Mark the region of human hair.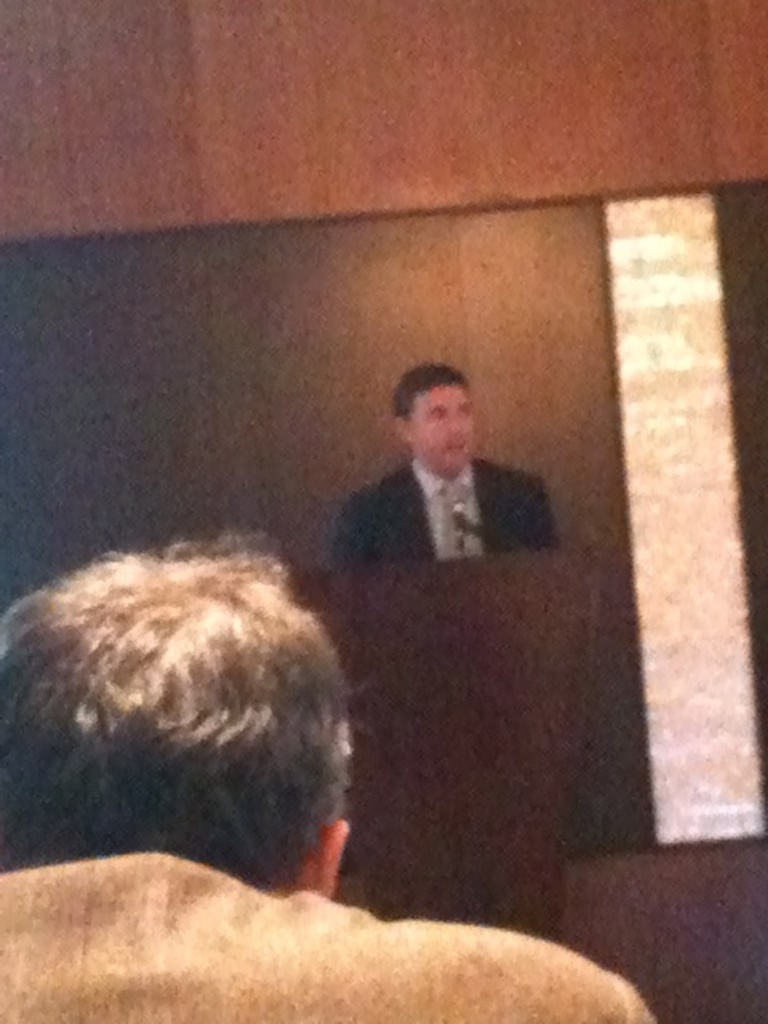
Region: (x1=395, y1=363, x2=474, y2=418).
